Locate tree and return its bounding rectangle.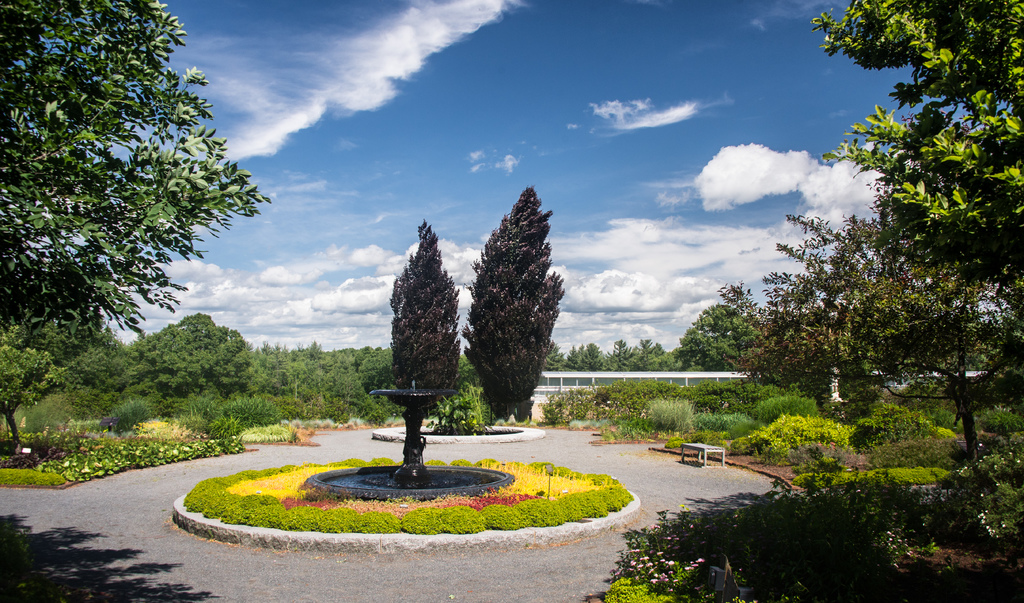
x1=803, y1=0, x2=1023, y2=258.
